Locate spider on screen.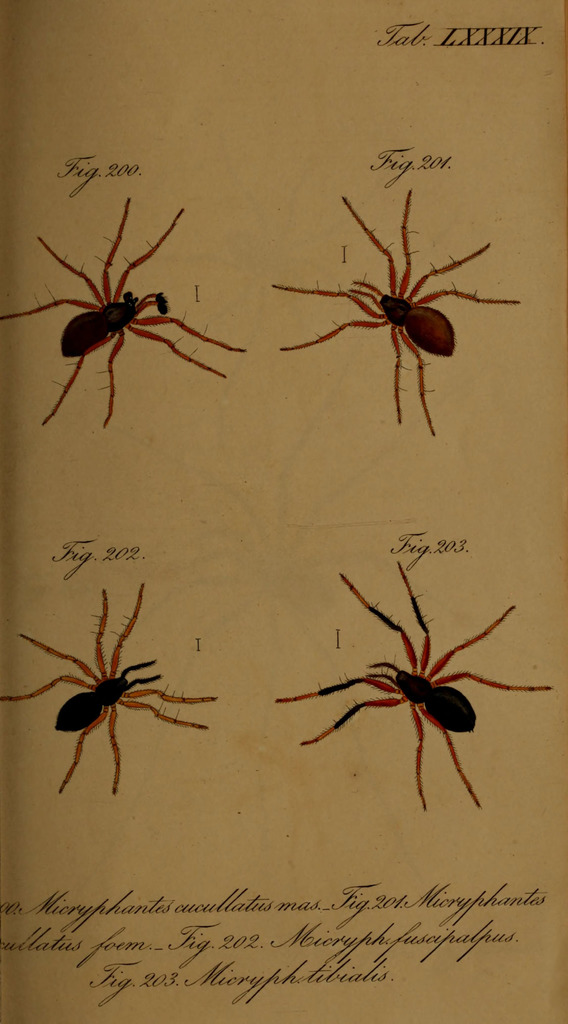
On screen at bbox=[0, 581, 224, 798].
